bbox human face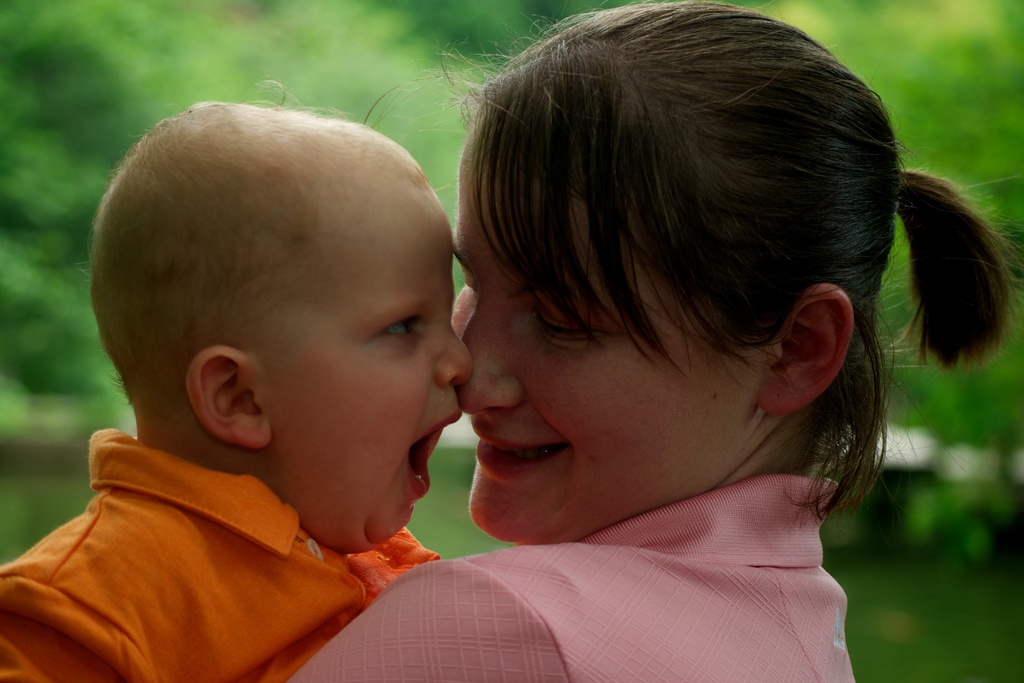
pyautogui.locateOnScreen(448, 133, 758, 533)
